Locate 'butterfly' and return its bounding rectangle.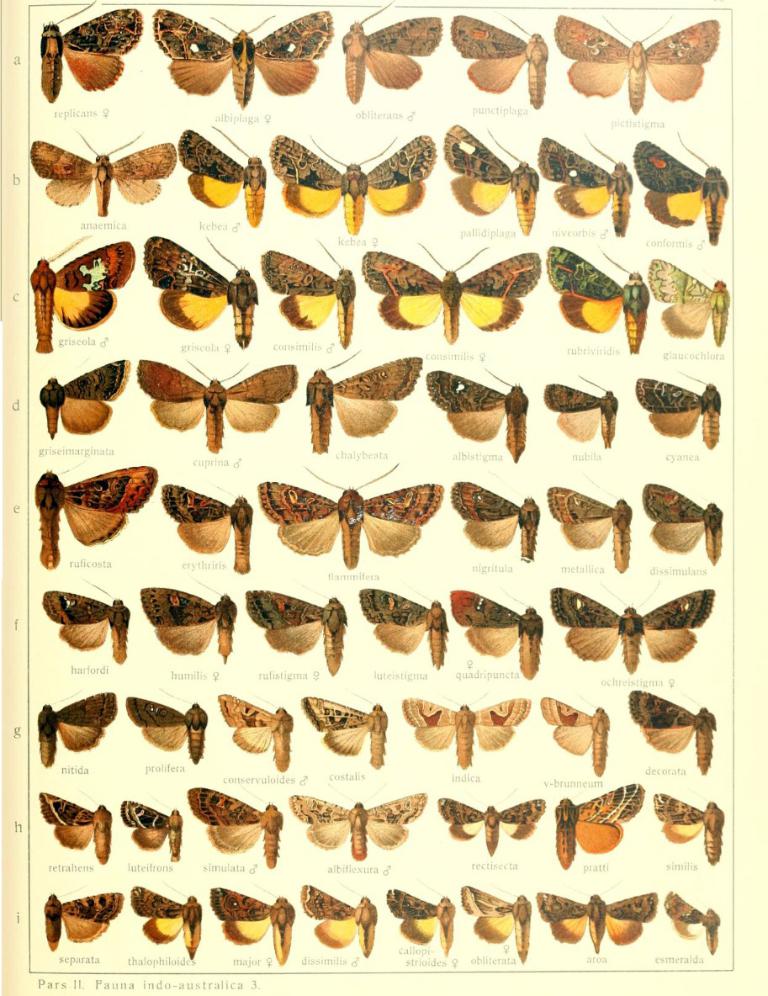
<bbox>644, 482, 723, 563</bbox>.
